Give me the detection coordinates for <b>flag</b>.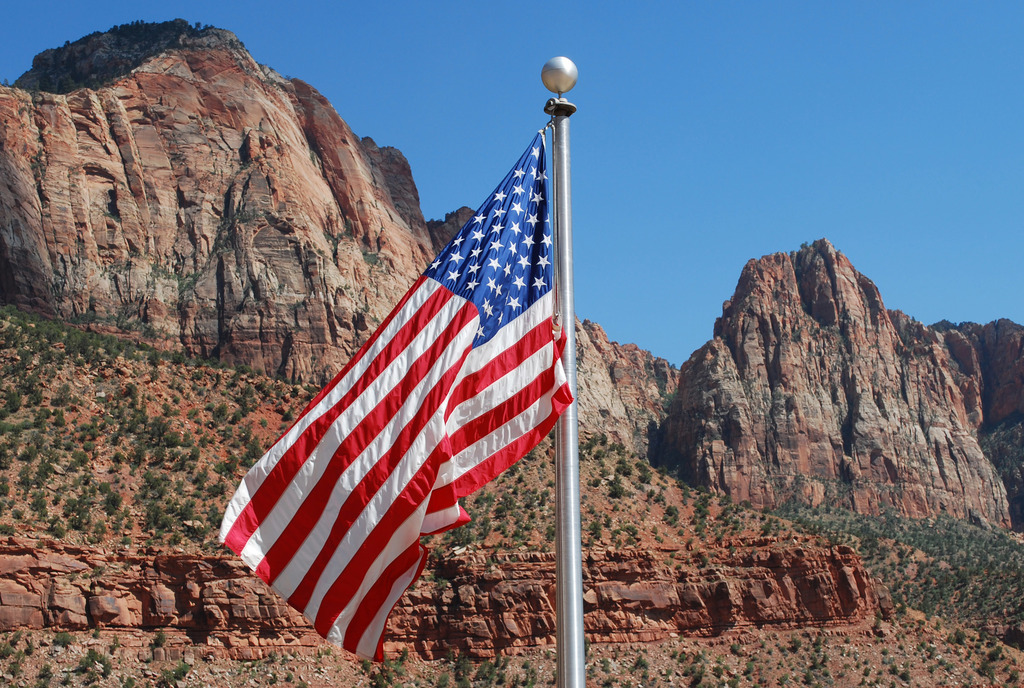
x1=220, y1=119, x2=572, y2=661.
